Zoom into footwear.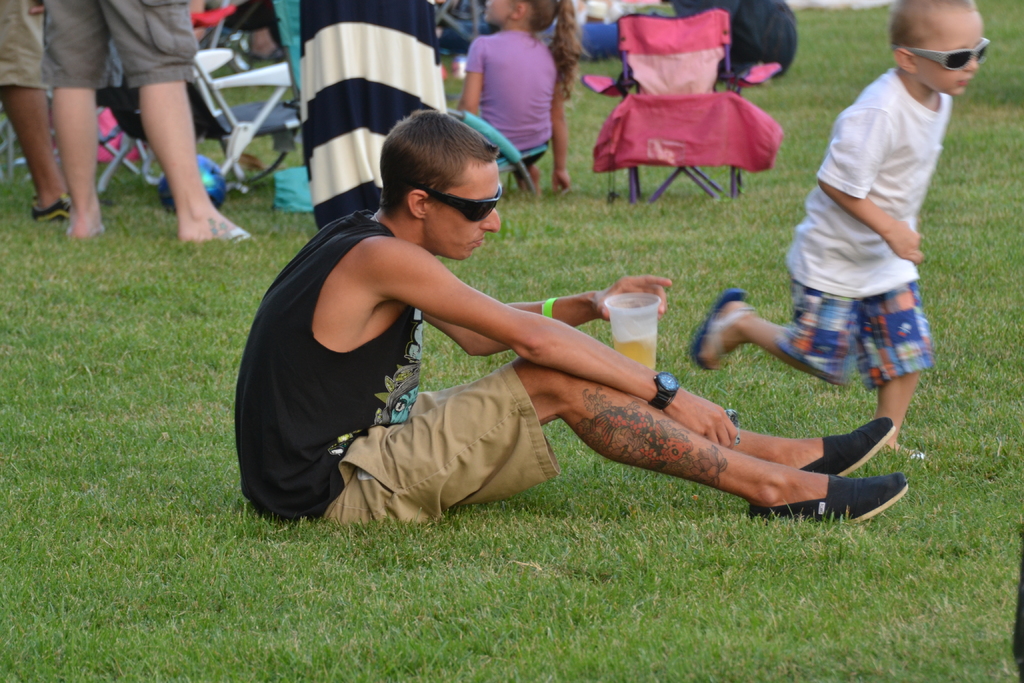
Zoom target: [682,286,758,370].
